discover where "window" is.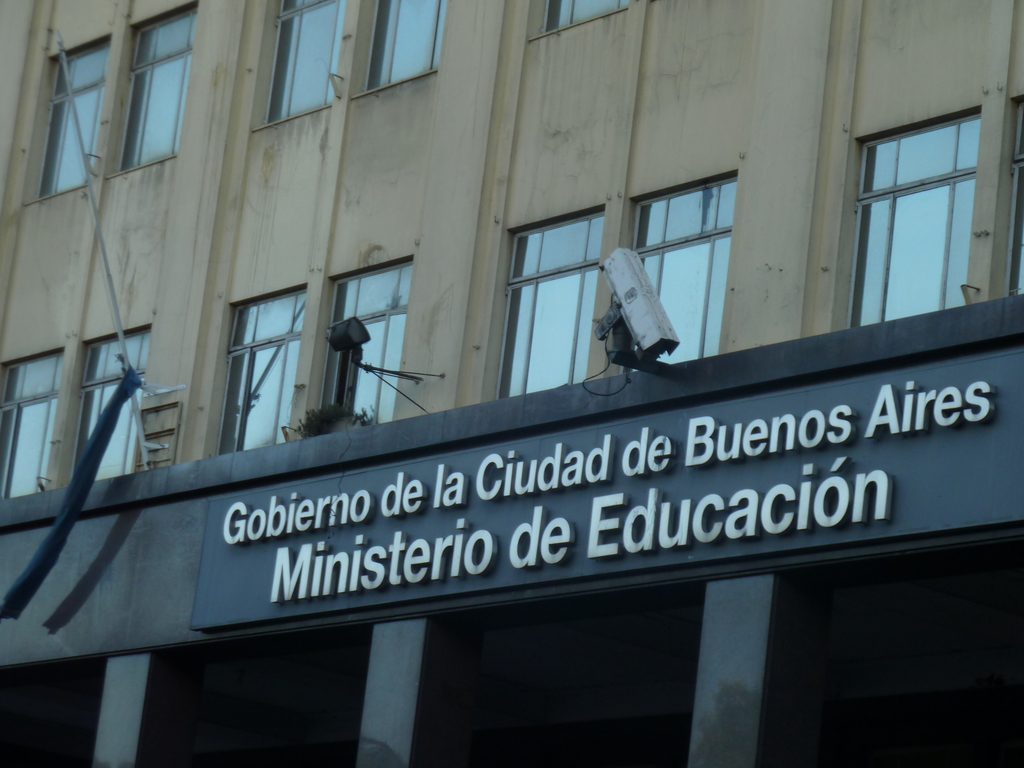
Discovered at box(84, 322, 150, 477).
